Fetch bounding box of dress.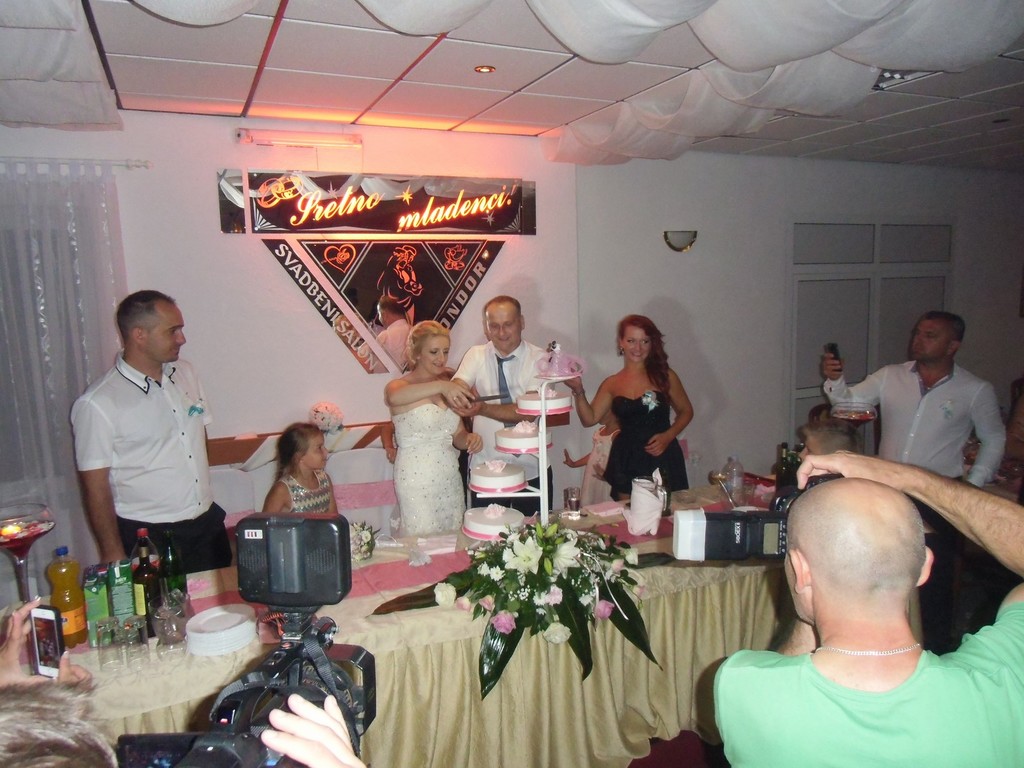
Bbox: {"x1": 391, "y1": 402, "x2": 468, "y2": 538}.
